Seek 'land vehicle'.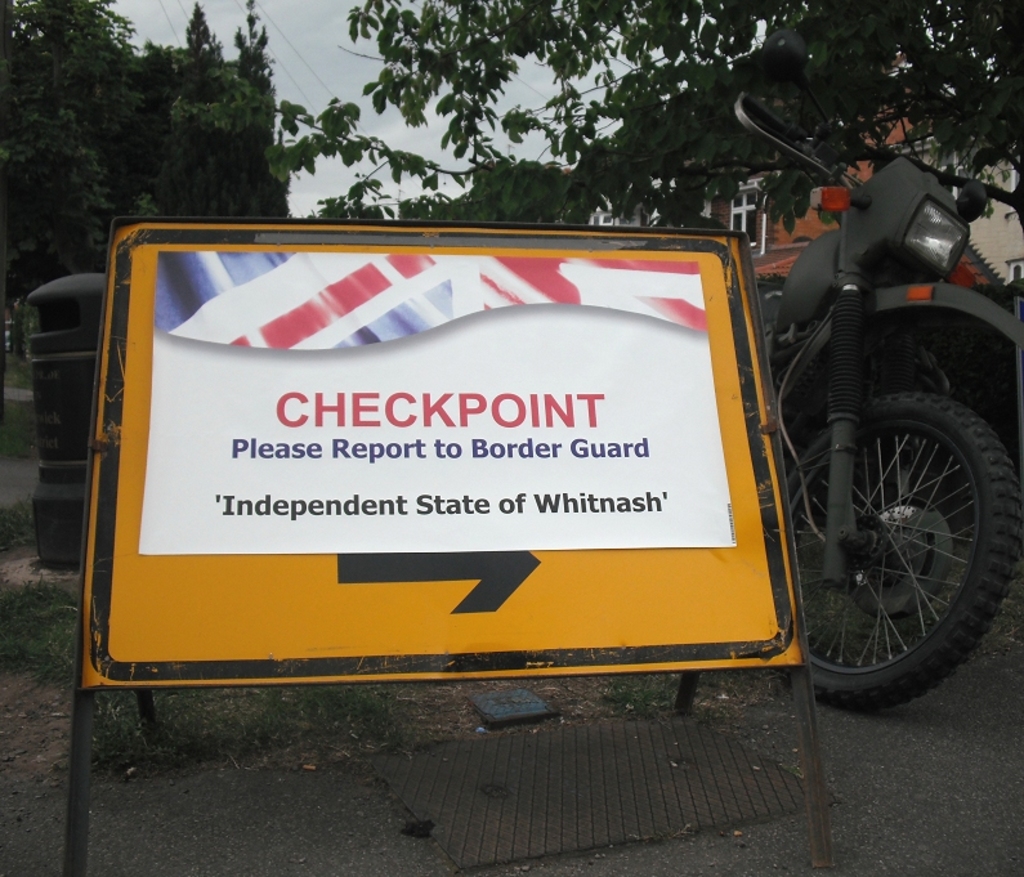
x1=690 y1=165 x2=1023 y2=731.
